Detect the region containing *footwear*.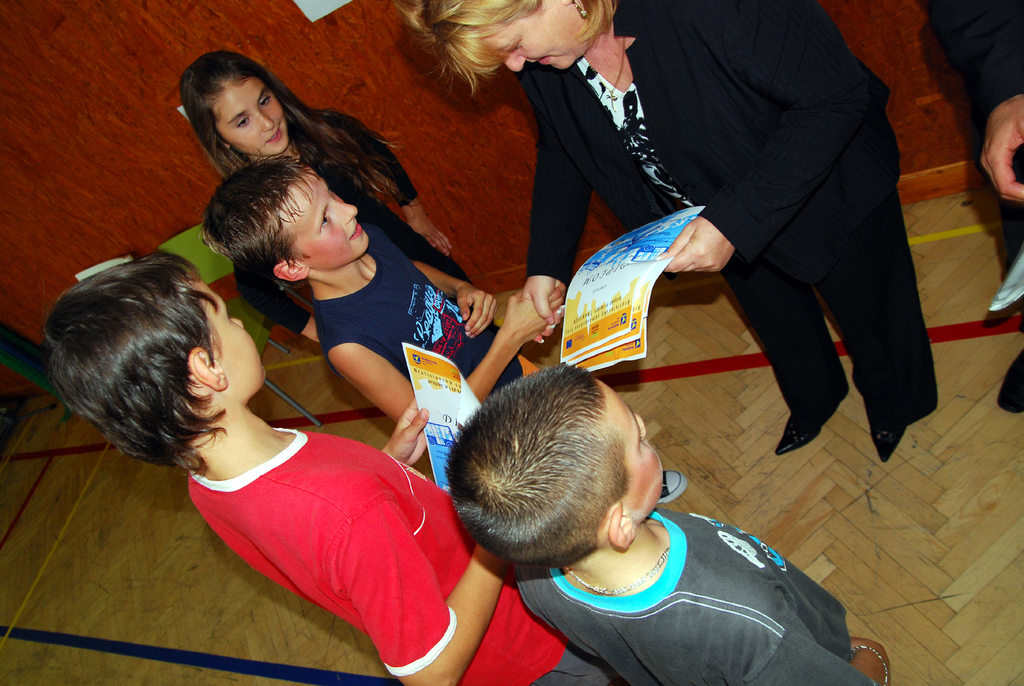
x1=872 y1=414 x2=902 y2=461.
